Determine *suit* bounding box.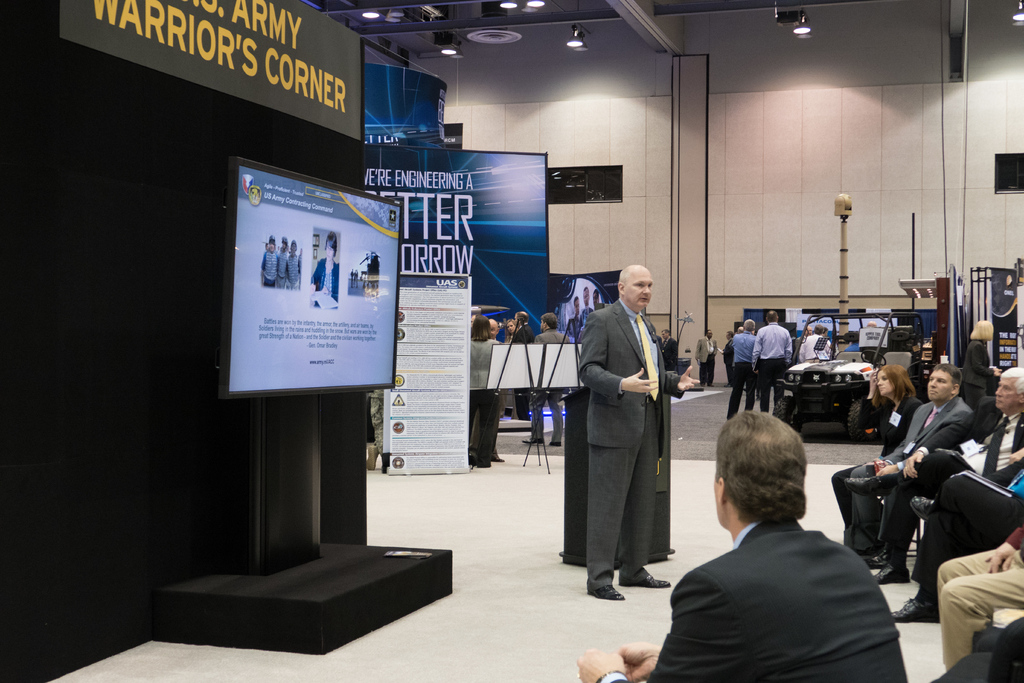
Determined: x1=845 y1=393 x2=971 y2=551.
